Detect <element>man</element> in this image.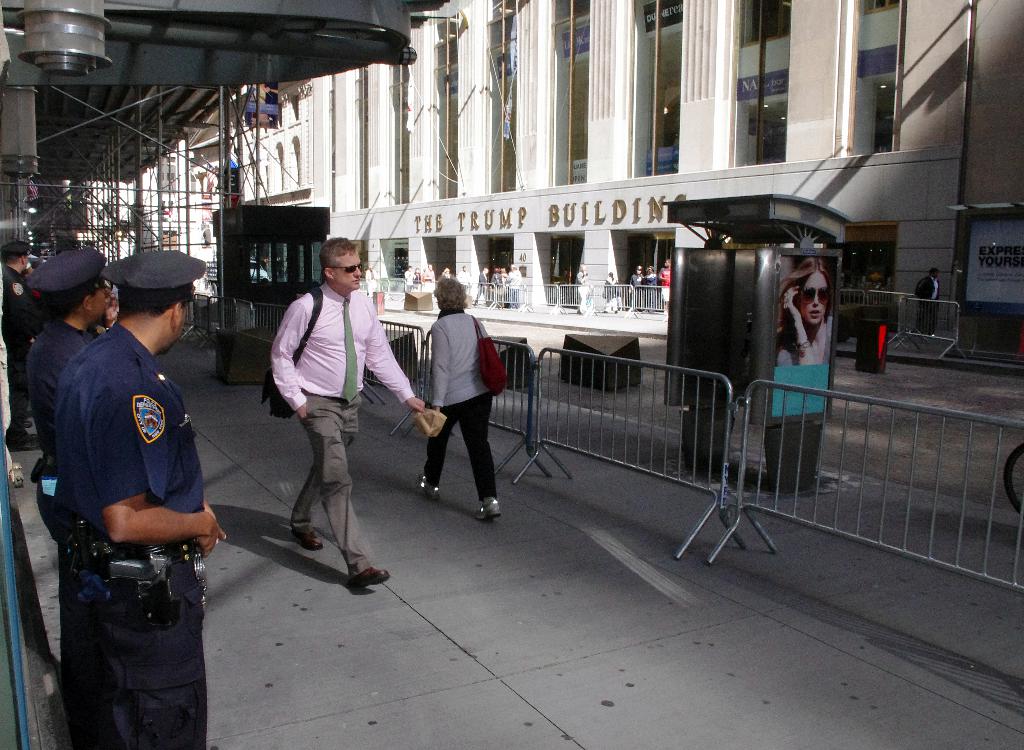
Detection: box=[641, 265, 659, 314].
